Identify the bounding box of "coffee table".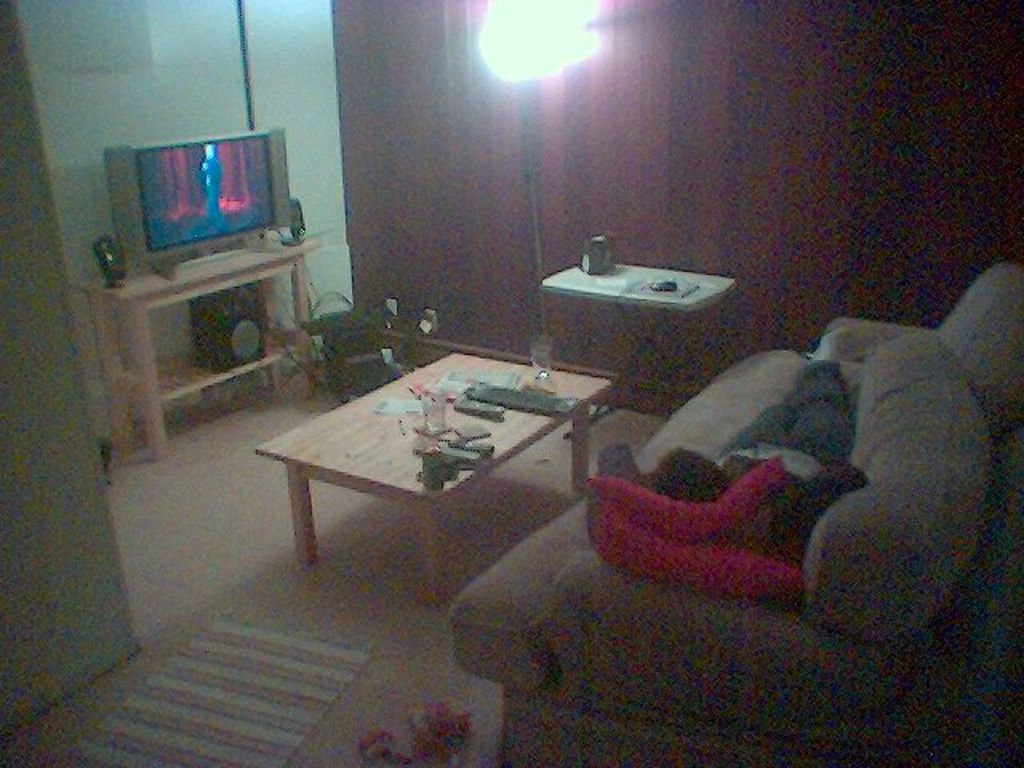
538/259/736/400.
